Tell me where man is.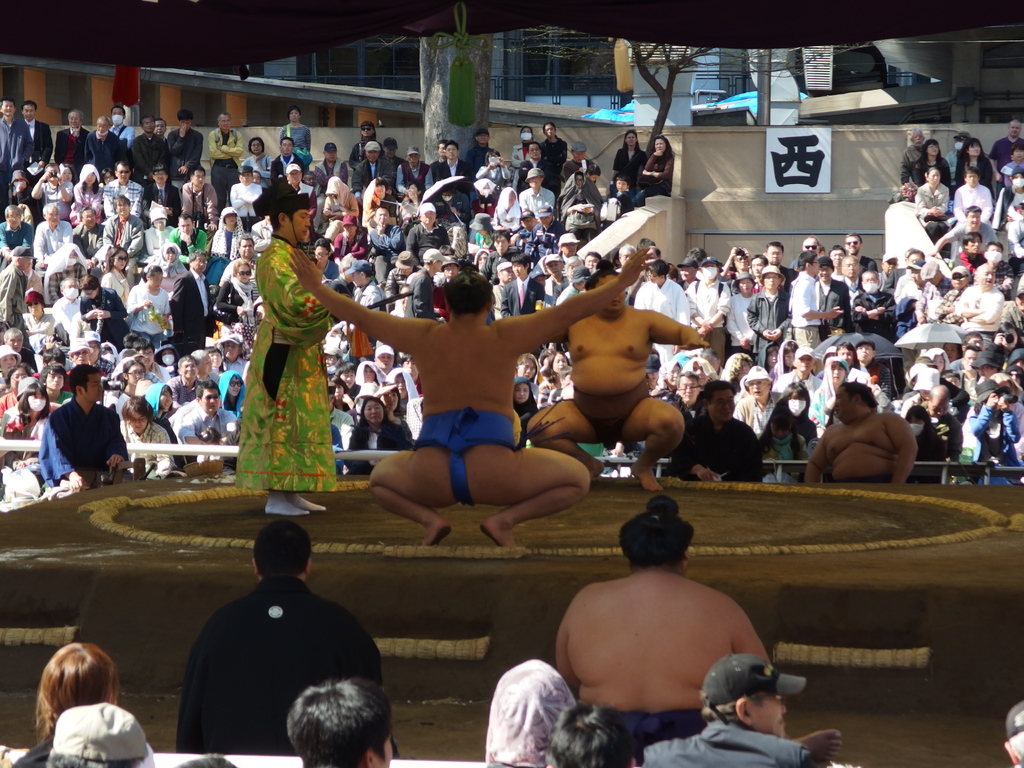
man is at l=929, t=207, r=998, b=255.
